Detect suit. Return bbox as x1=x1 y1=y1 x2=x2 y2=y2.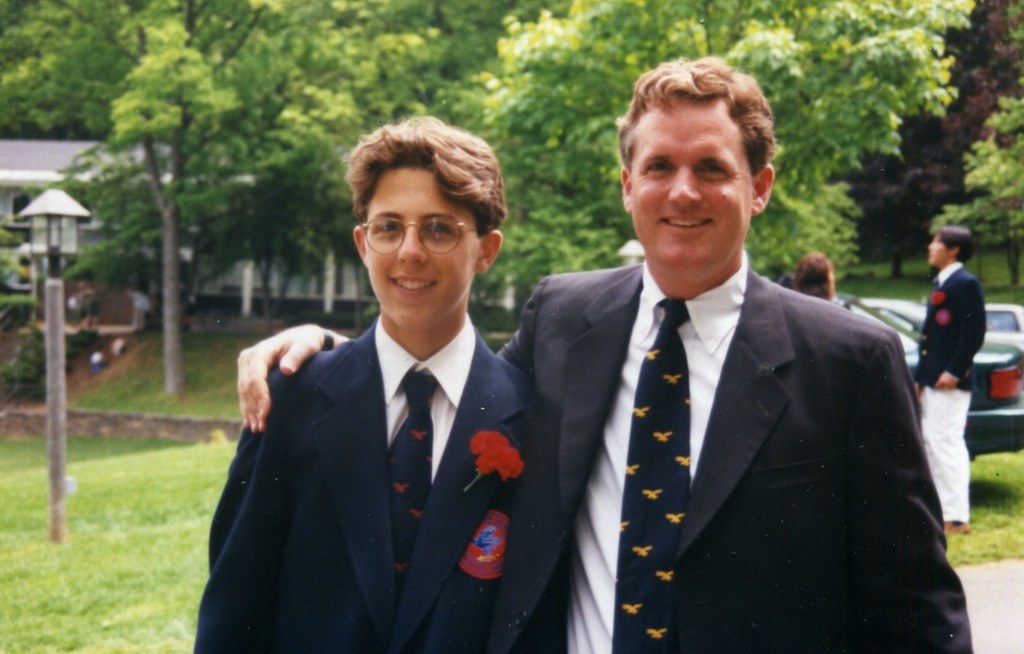
x1=913 y1=255 x2=988 y2=528.
